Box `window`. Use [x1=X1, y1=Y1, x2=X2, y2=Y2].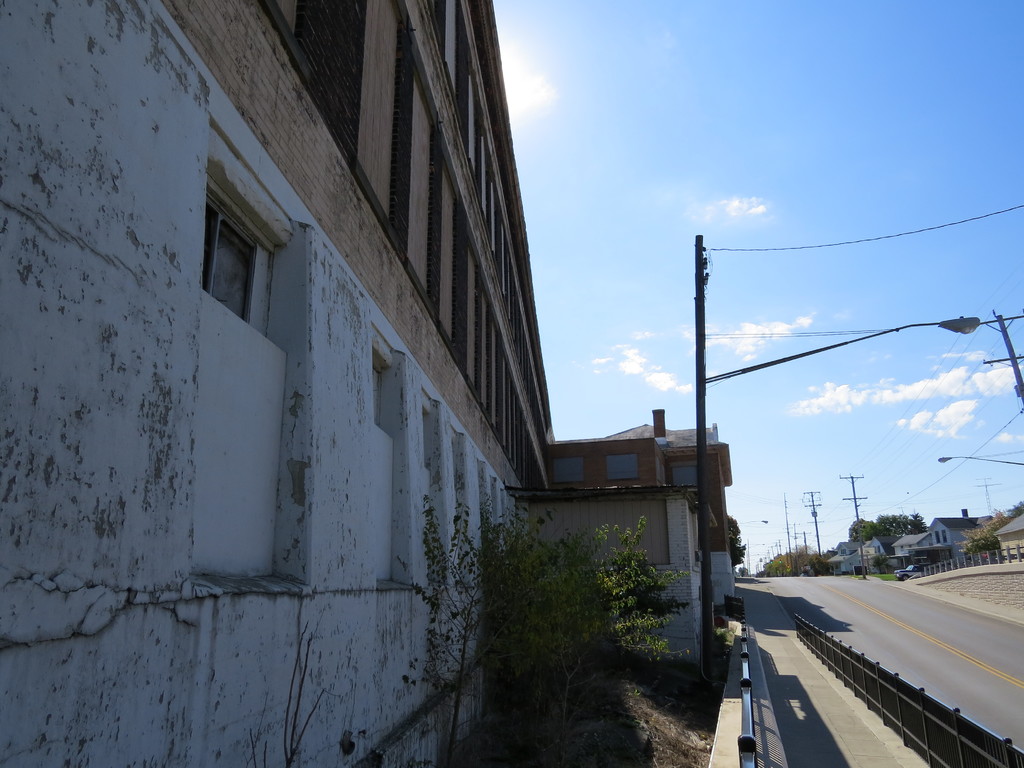
[x1=597, y1=446, x2=645, y2=483].
